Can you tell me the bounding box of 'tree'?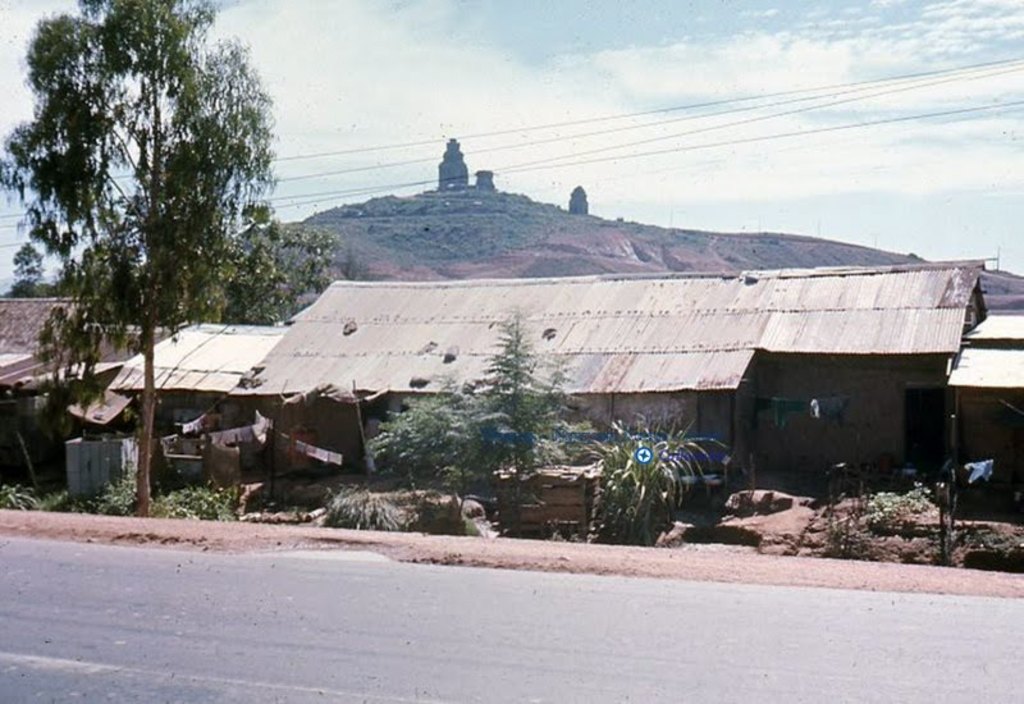
box=[474, 294, 568, 525].
